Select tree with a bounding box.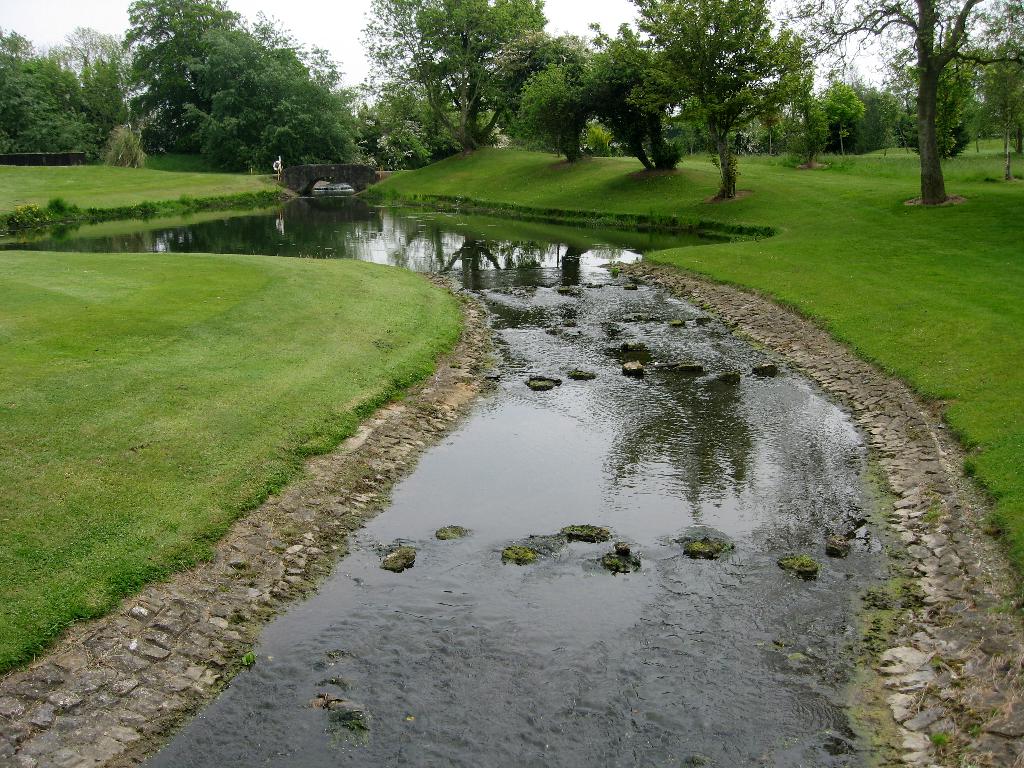
bbox=[776, 74, 916, 164].
